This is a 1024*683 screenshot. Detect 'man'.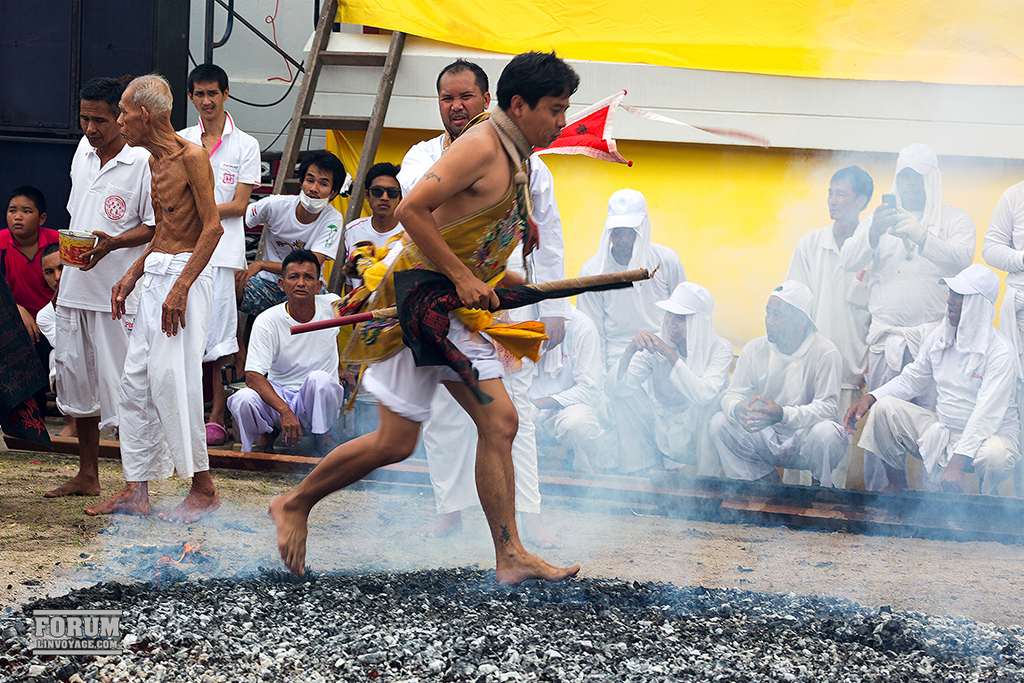
crop(36, 245, 68, 435).
